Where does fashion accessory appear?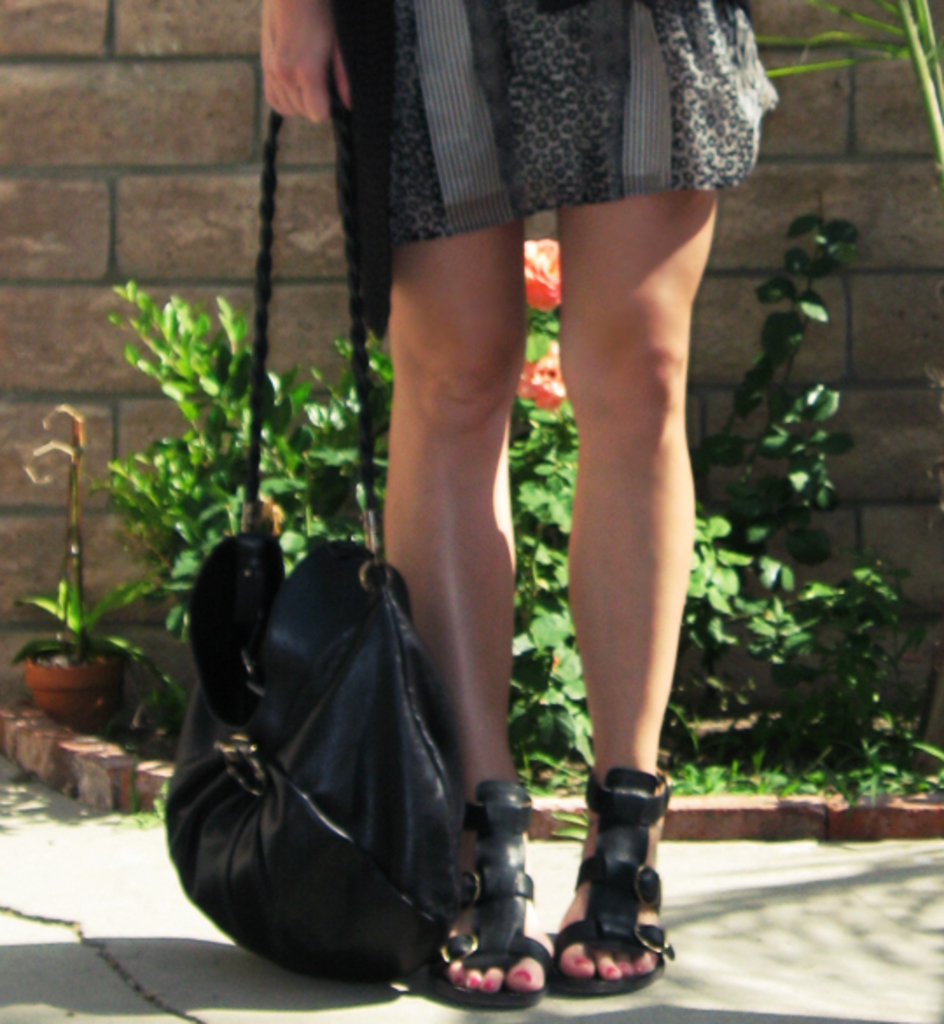
Appears at (437,767,556,1005).
